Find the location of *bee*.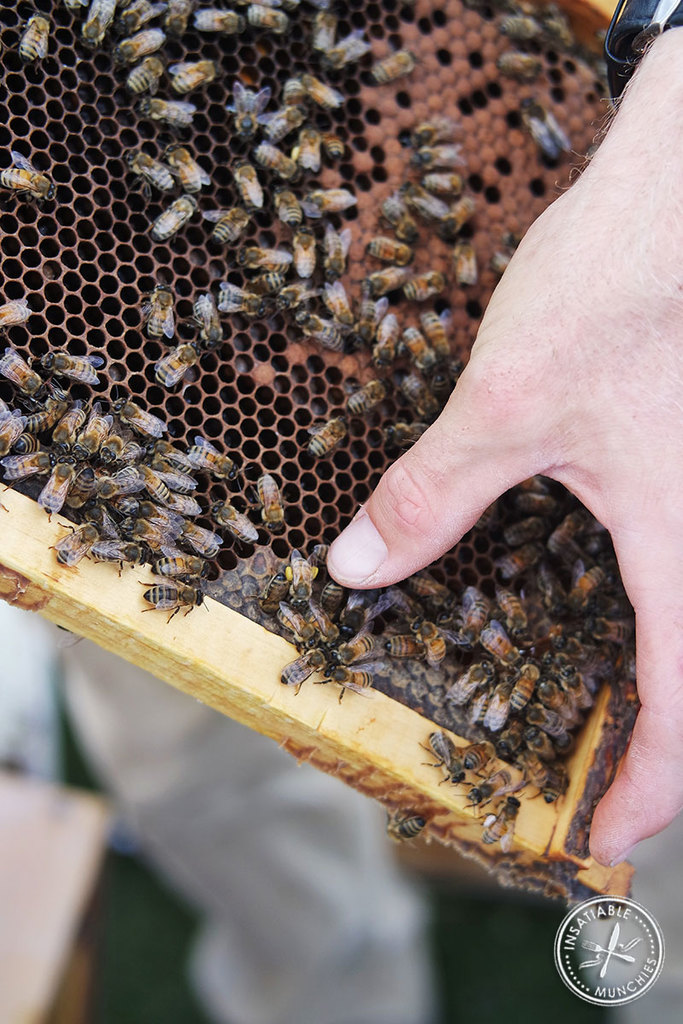
Location: (x1=376, y1=189, x2=418, y2=245).
